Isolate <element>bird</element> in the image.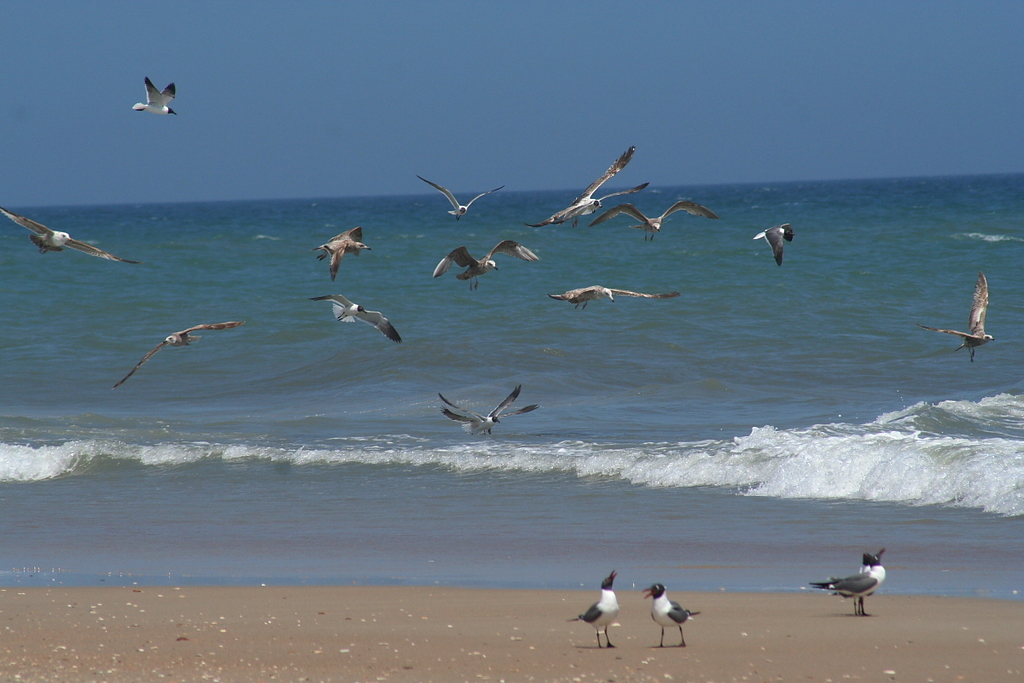
Isolated region: BBox(646, 585, 699, 649).
